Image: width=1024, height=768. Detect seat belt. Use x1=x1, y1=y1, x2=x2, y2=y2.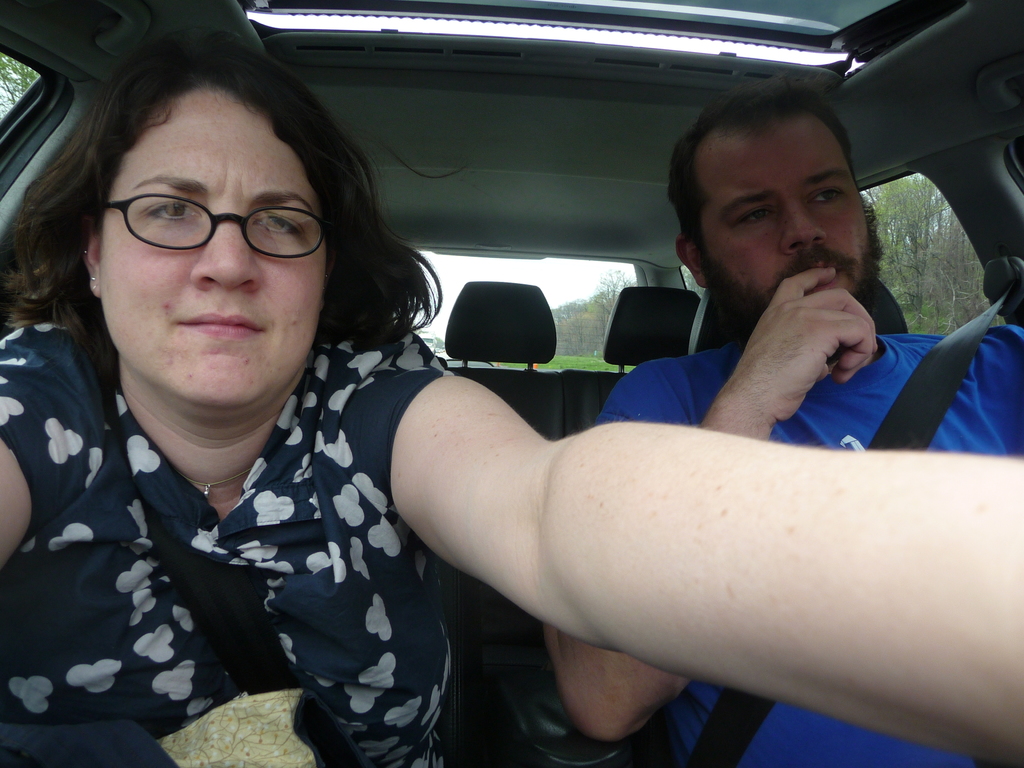
x1=684, y1=289, x2=1014, y2=764.
